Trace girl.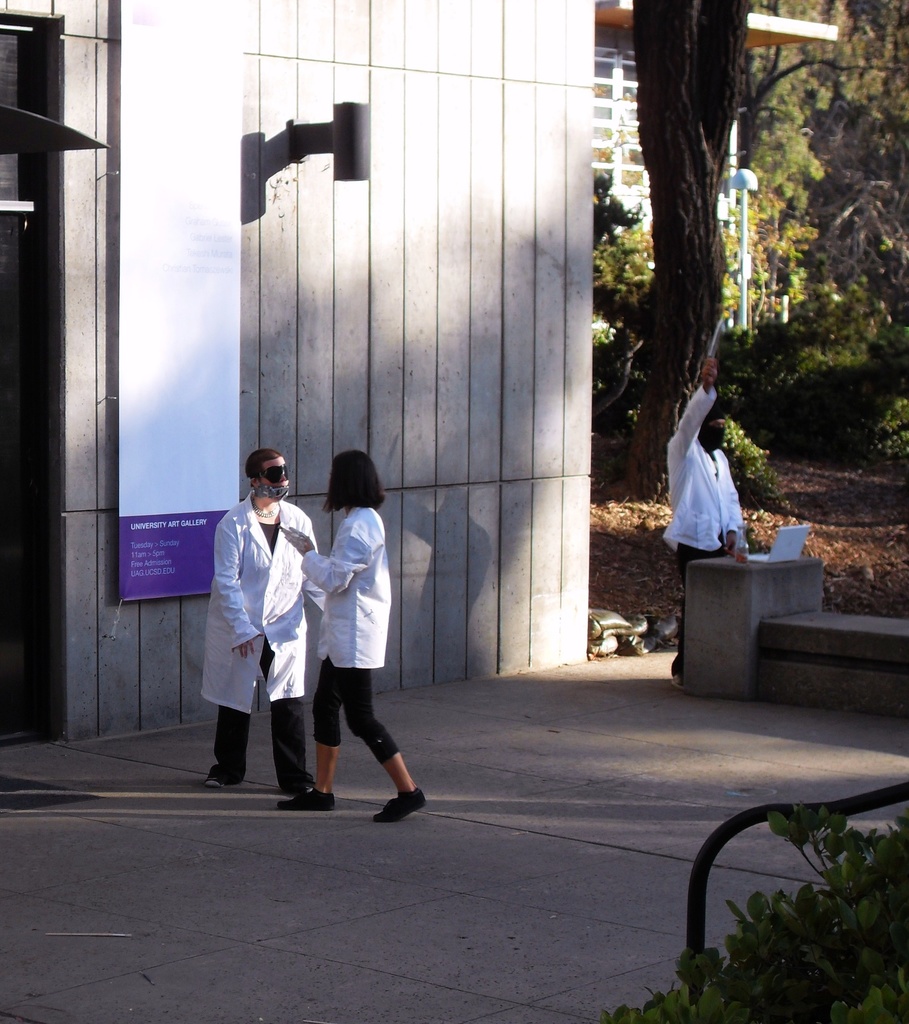
Traced to left=275, top=450, right=426, bottom=826.
